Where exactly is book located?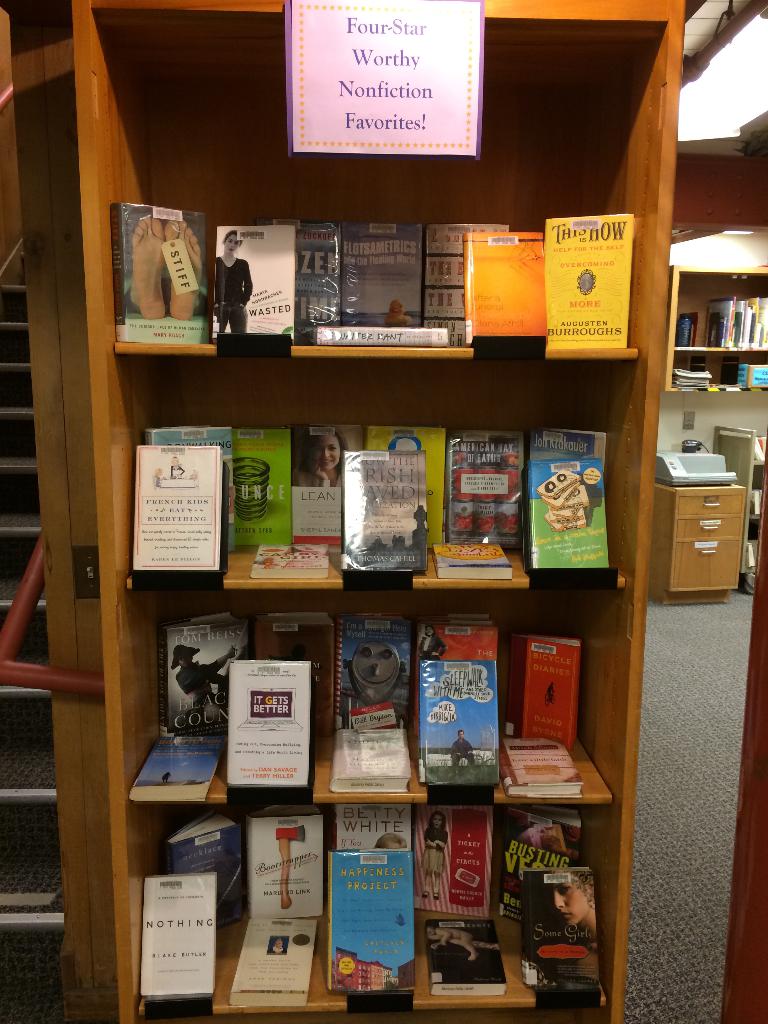
Its bounding box is select_region(333, 829, 422, 978).
